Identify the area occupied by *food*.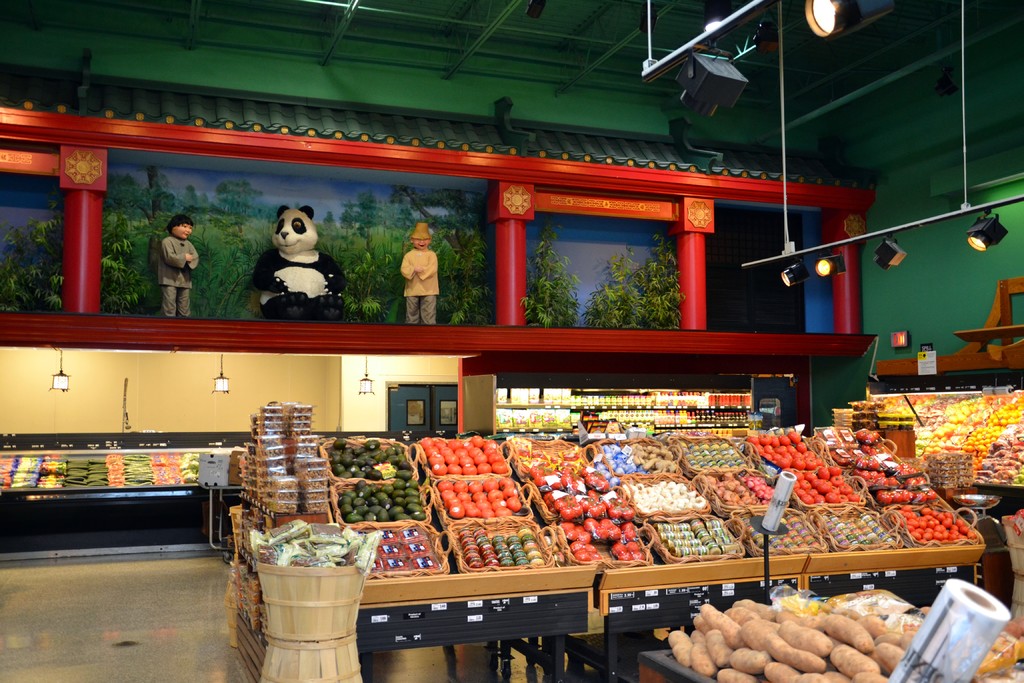
Area: bbox=[435, 477, 522, 516].
